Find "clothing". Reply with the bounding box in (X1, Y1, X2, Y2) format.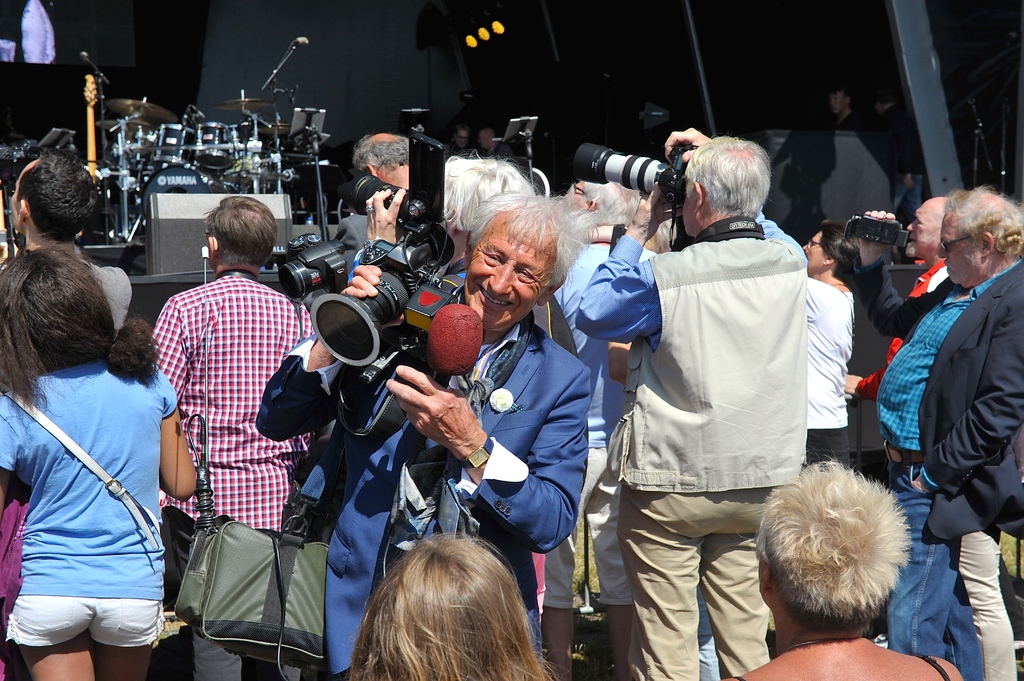
(806, 277, 860, 466).
